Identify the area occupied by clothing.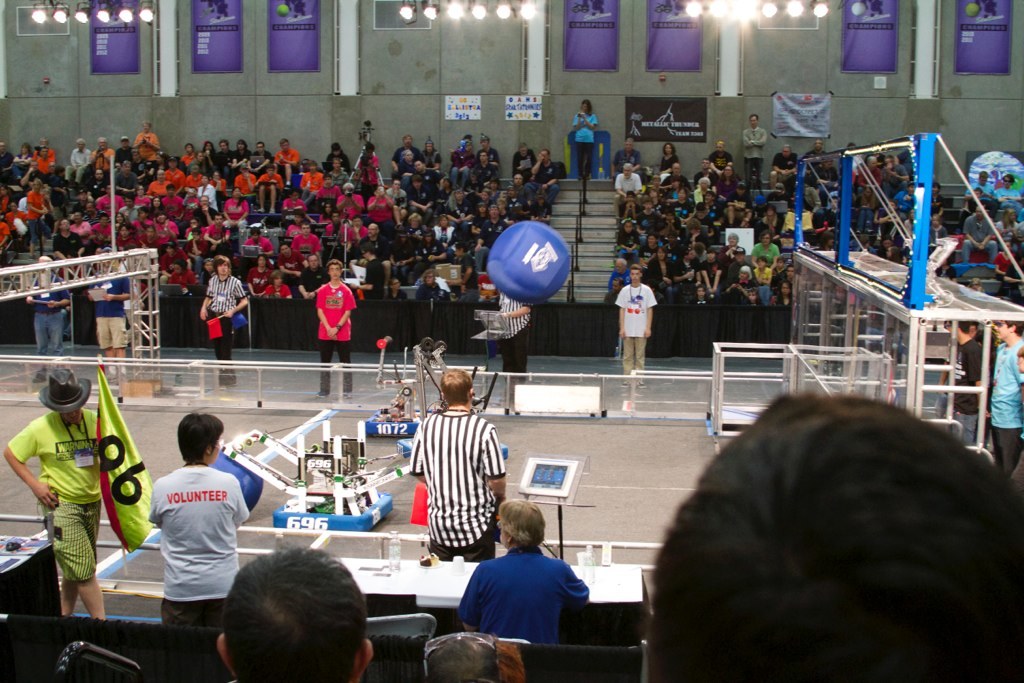
Area: pyautogui.locateOnScreen(743, 123, 764, 191).
